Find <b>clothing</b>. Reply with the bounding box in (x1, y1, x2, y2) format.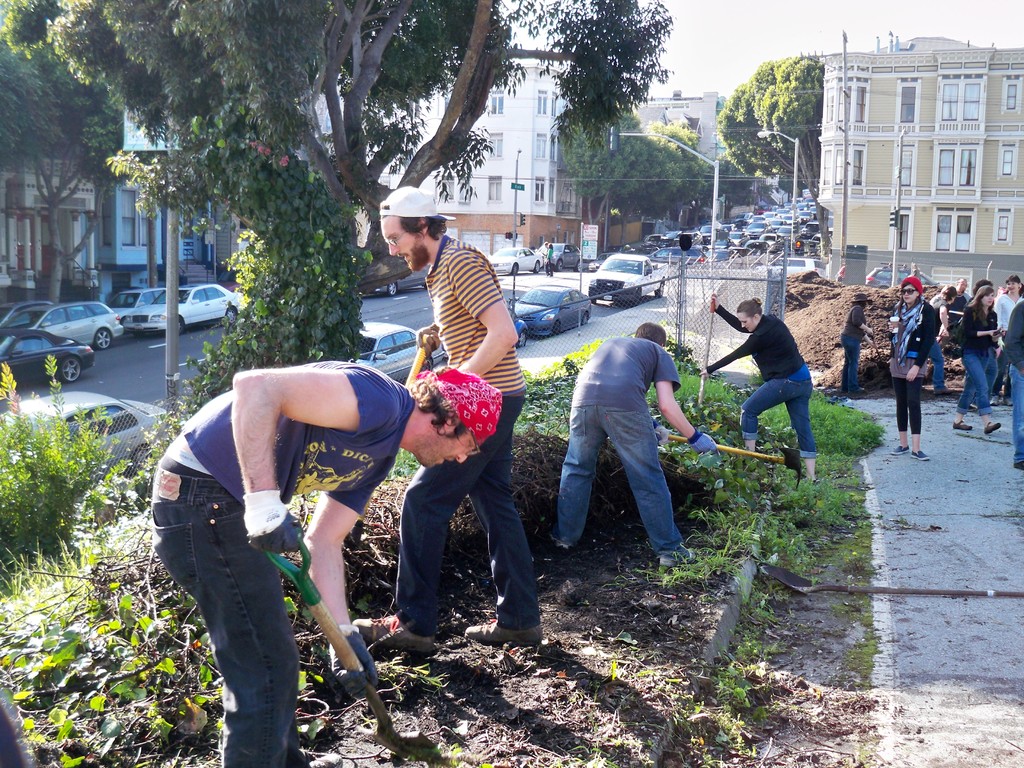
(887, 298, 943, 428).
